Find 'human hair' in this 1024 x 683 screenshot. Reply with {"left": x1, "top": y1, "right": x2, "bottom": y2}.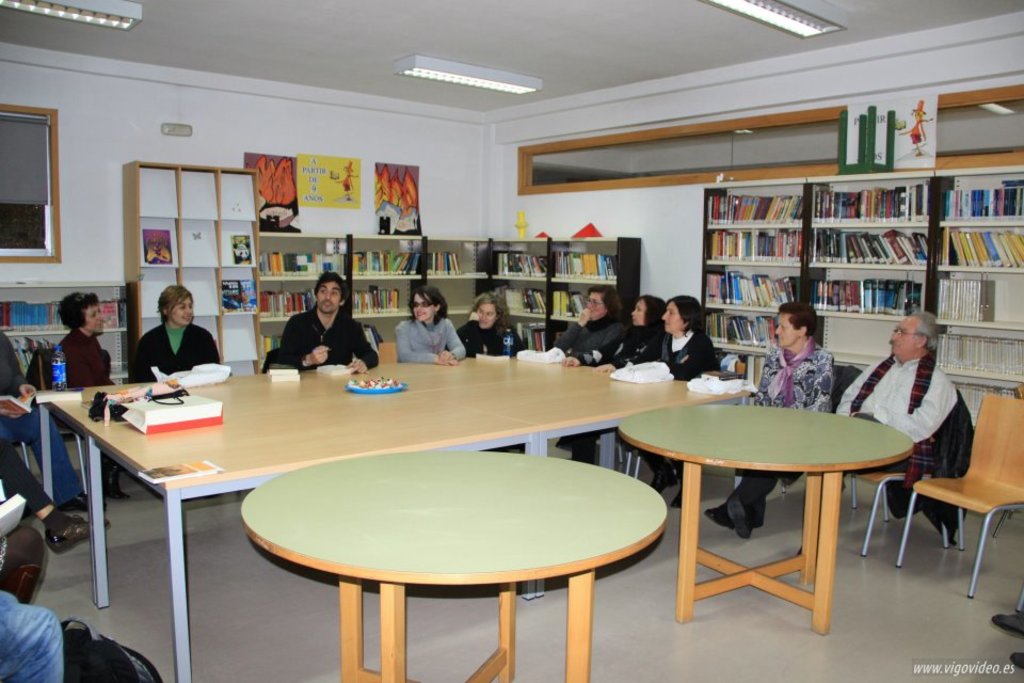
{"left": 469, "top": 292, "right": 510, "bottom": 335}.
